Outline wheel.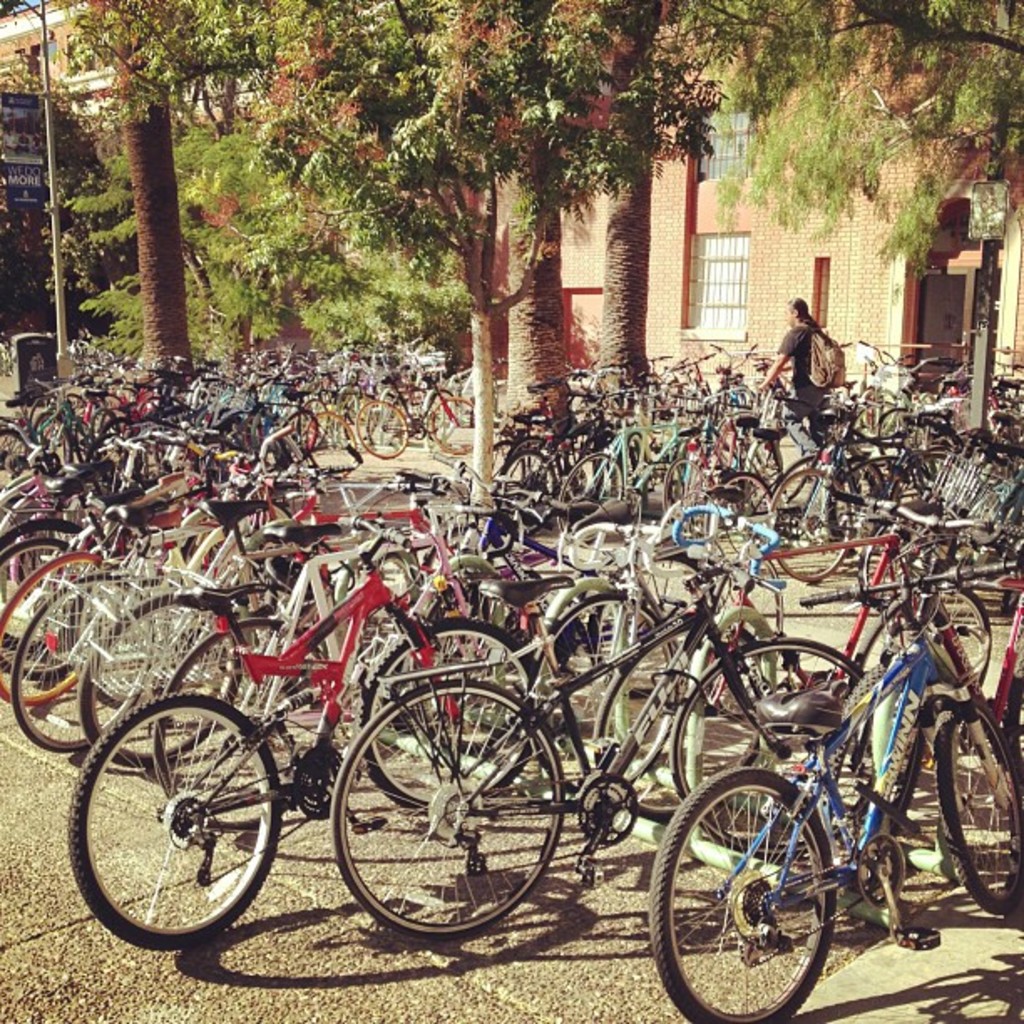
Outline: detection(0, 427, 28, 490).
